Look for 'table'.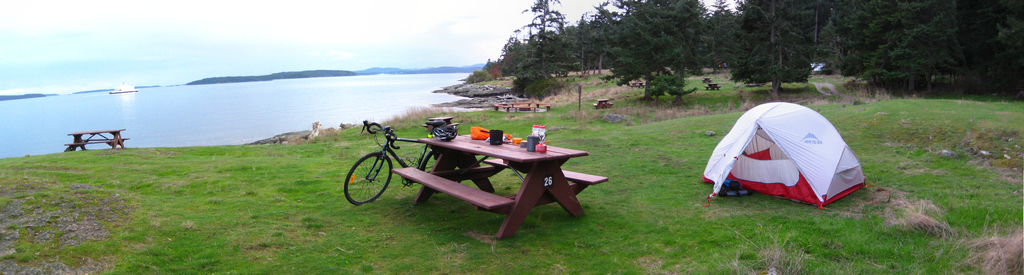
Found: (60, 129, 127, 150).
